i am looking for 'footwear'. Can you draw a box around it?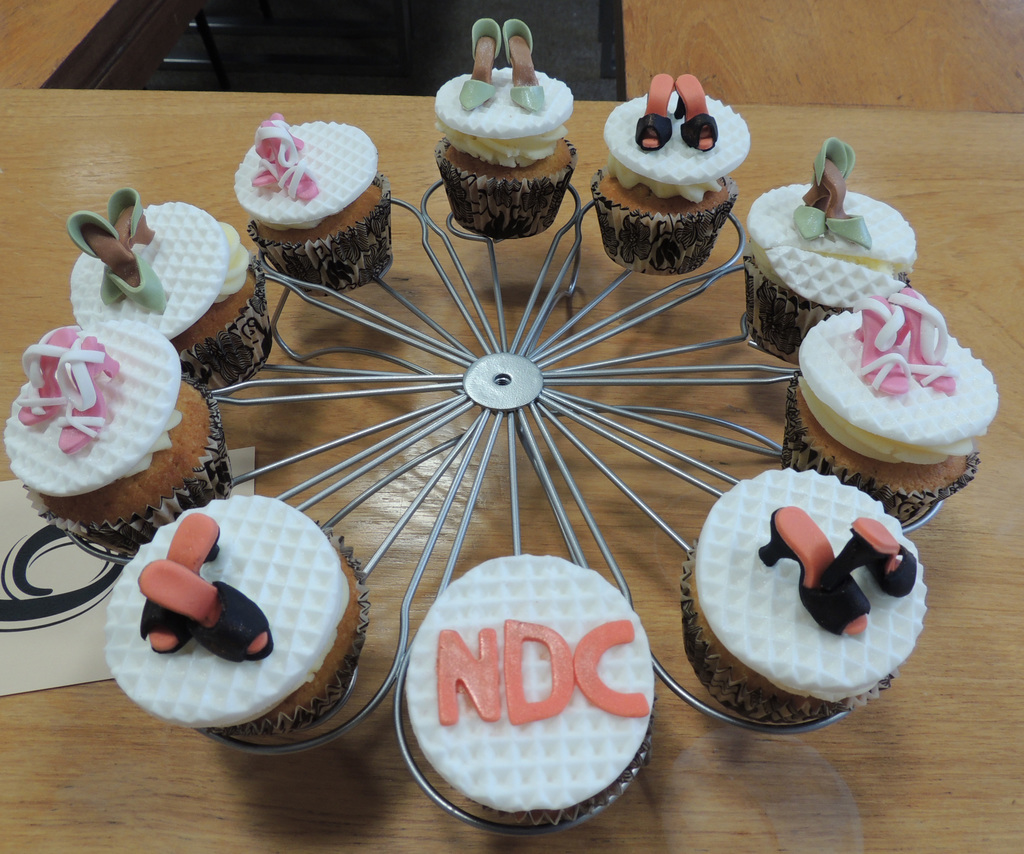
Sure, the bounding box is x1=813 y1=136 x2=878 y2=252.
